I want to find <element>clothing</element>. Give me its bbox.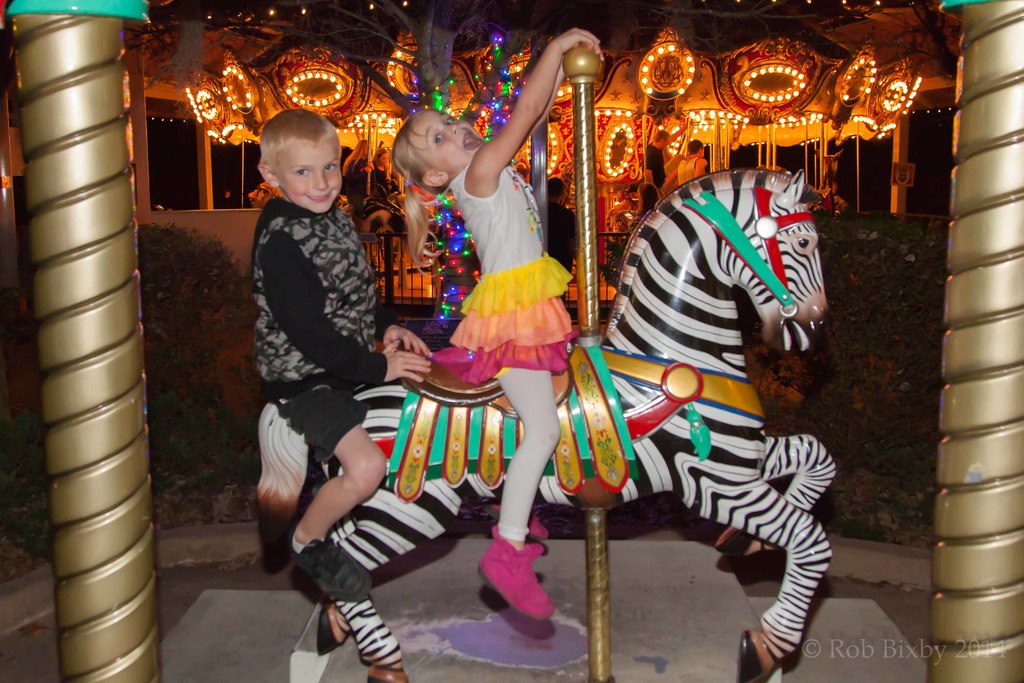
[left=255, top=198, right=387, bottom=459].
